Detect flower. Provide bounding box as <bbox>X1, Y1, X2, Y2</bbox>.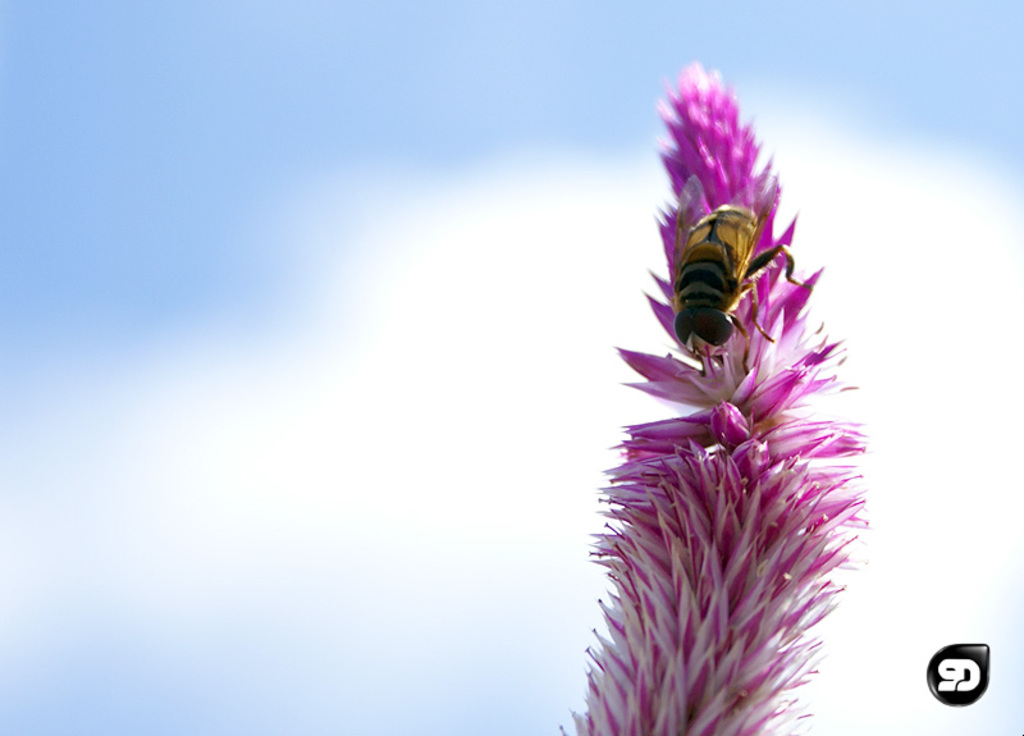
<bbox>564, 64, 865, 735</bbox>.
